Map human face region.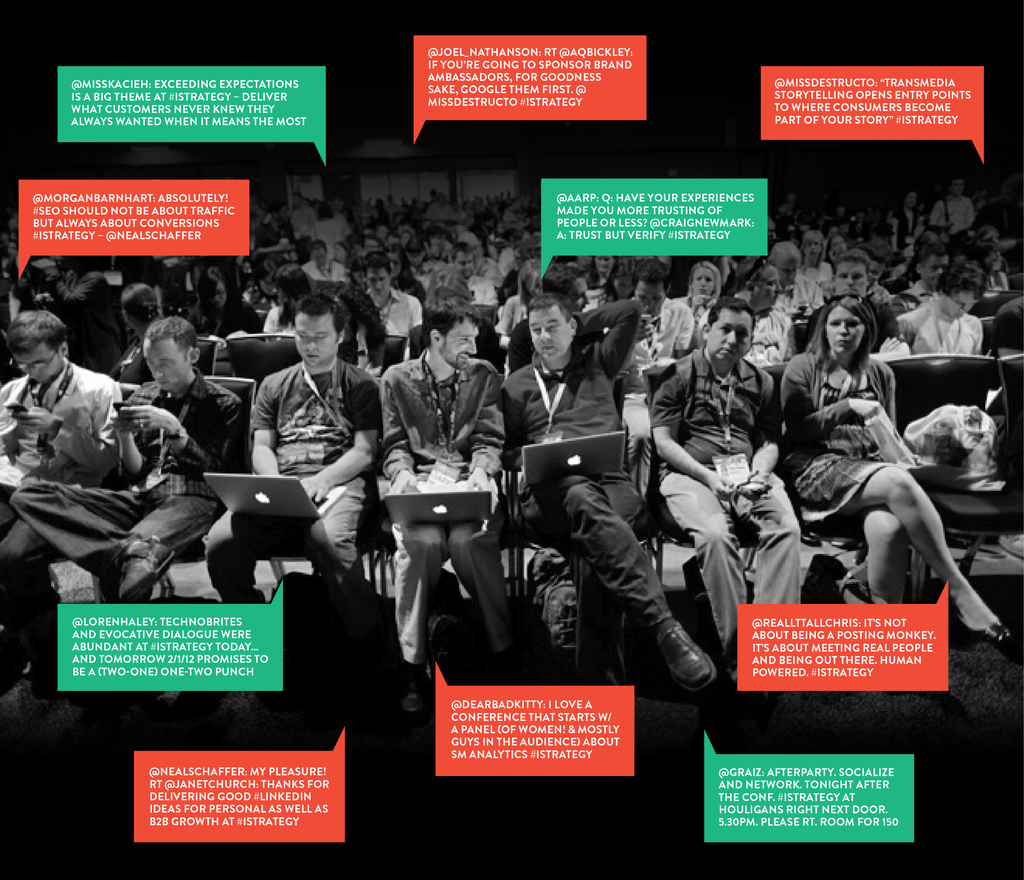
Mapped to region(8, 241, 17, 257).
